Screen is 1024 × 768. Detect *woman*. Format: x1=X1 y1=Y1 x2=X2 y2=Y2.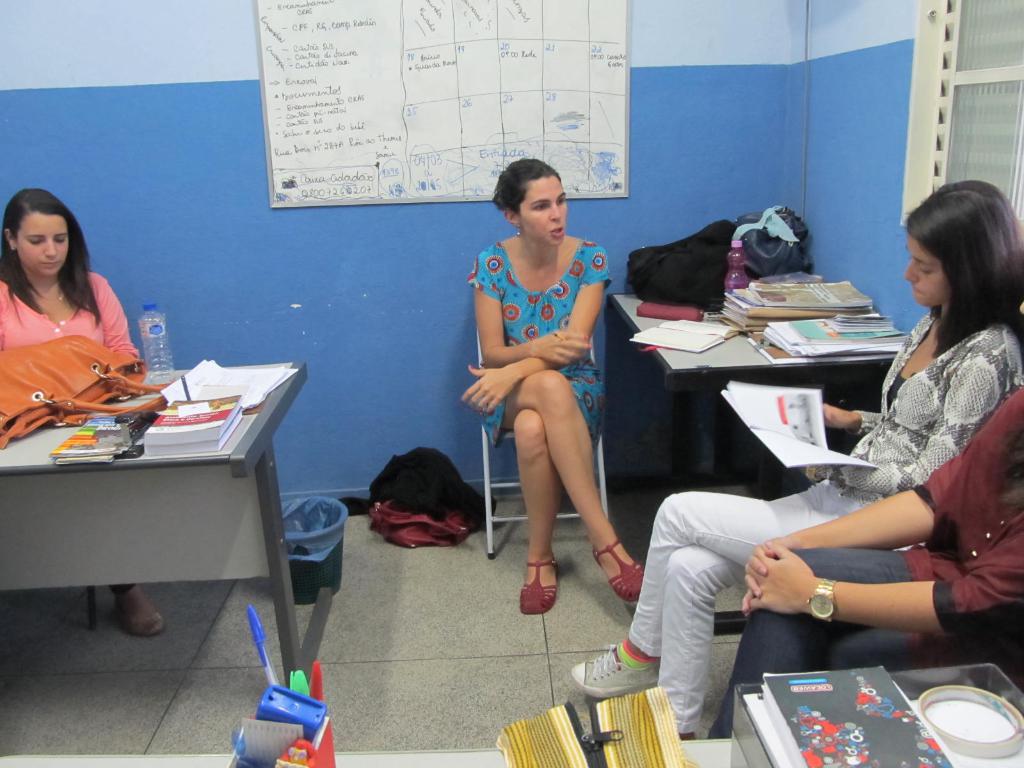
x1=0 y1=188 x2=172 y2=640.
